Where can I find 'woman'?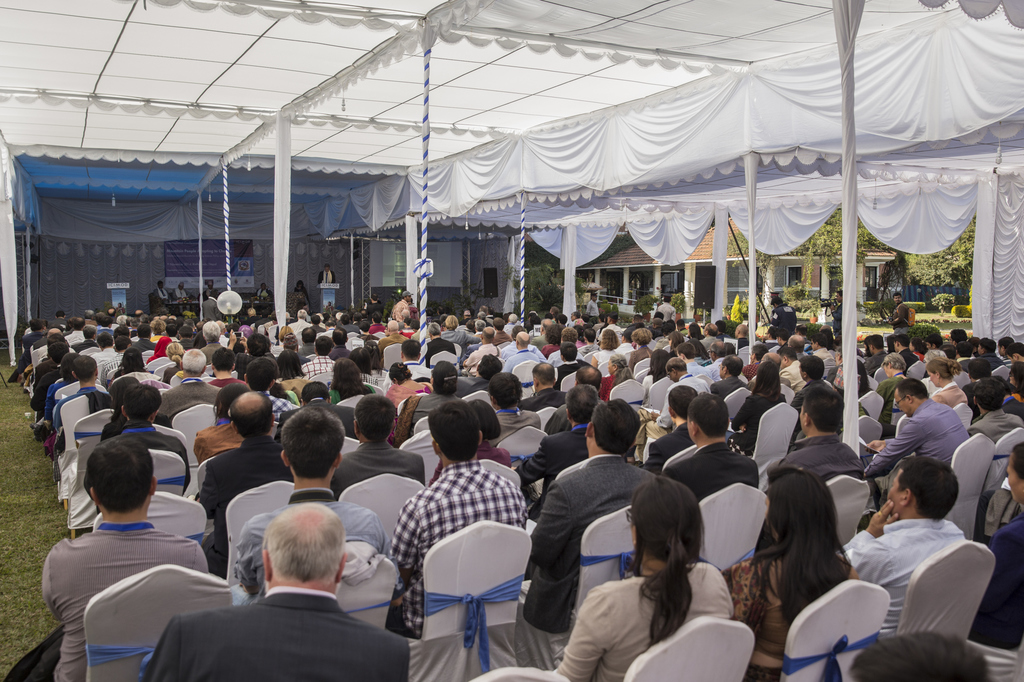
You can find it at 856/354/909/441.
